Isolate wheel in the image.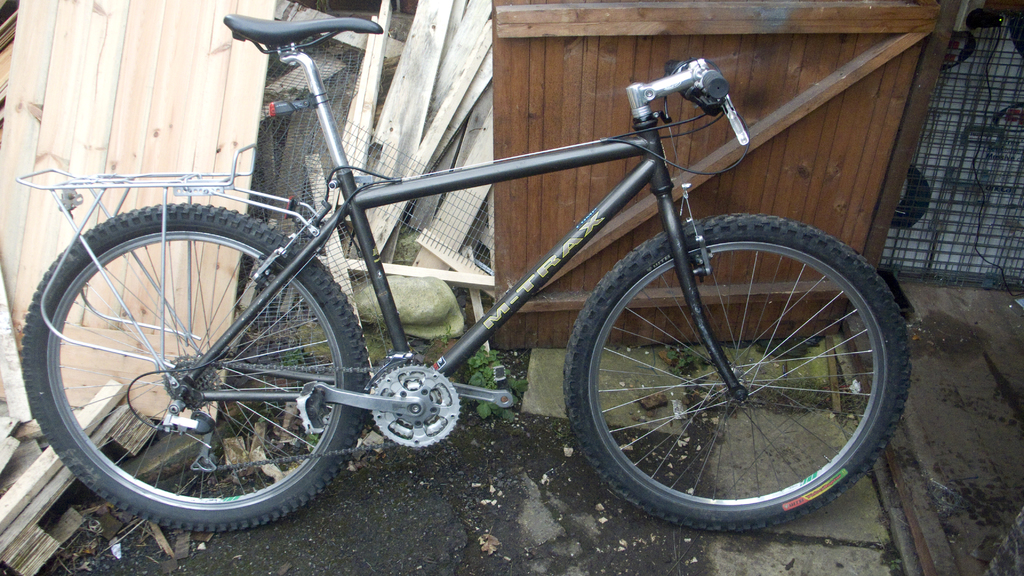
Isolated region: [left=564, top=212, right=910, bottom=537].
